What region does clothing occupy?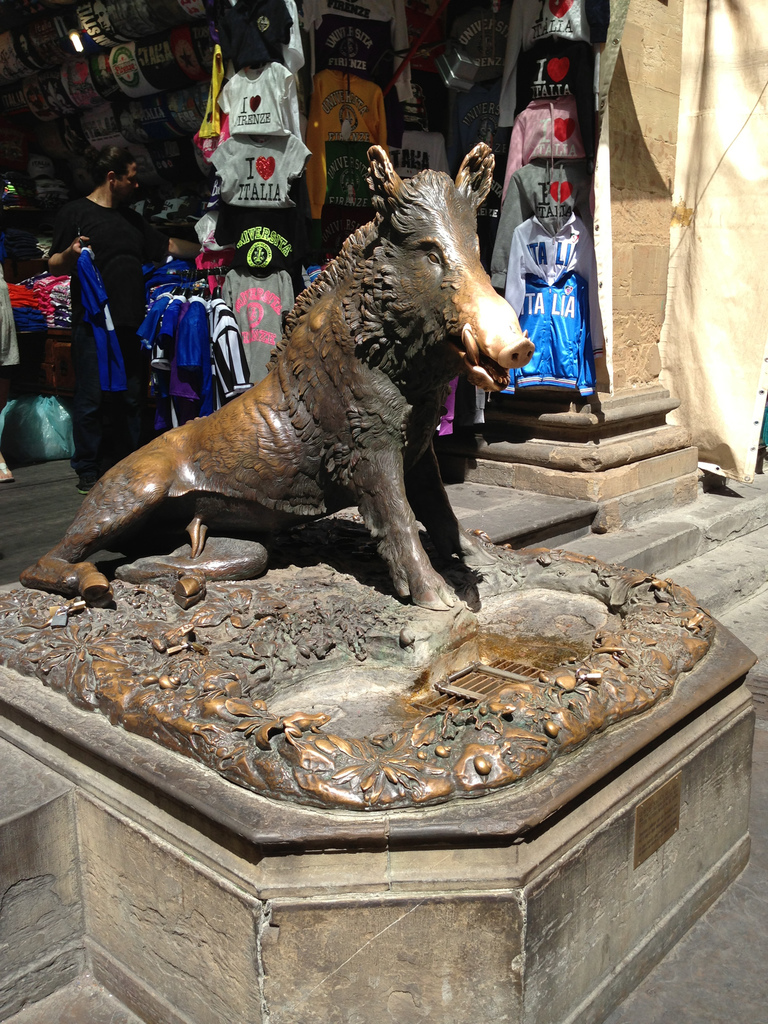
[left=310, top=68, right=394, bottom=221].
